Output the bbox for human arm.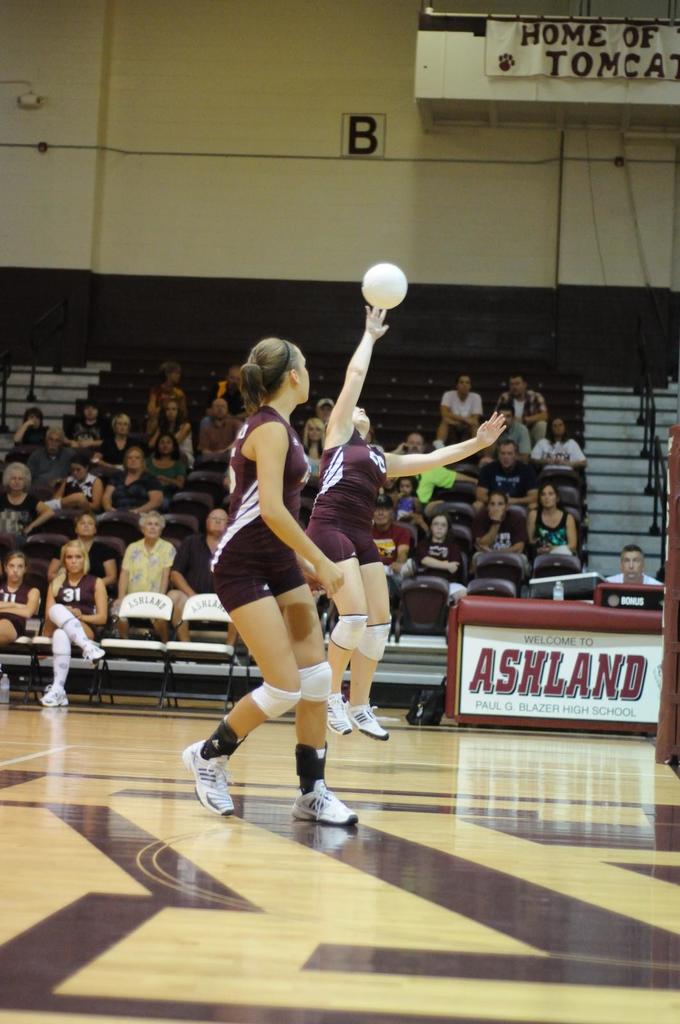
[left=163, top=543, right=175, bottom=596].
